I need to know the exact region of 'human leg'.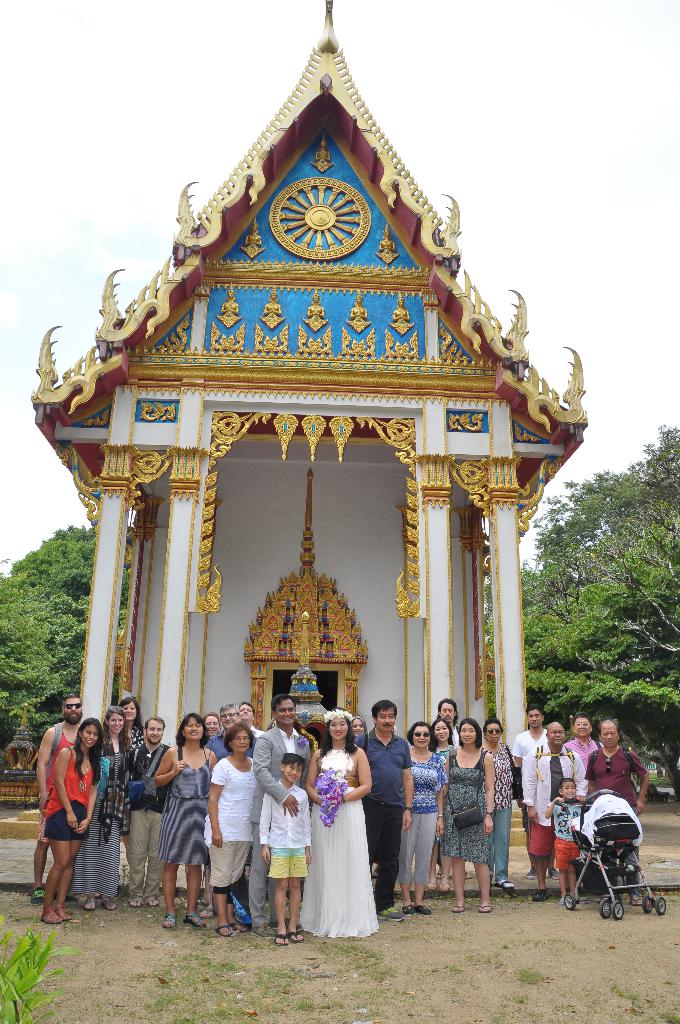
Region: (277, 850, 291, 947).
